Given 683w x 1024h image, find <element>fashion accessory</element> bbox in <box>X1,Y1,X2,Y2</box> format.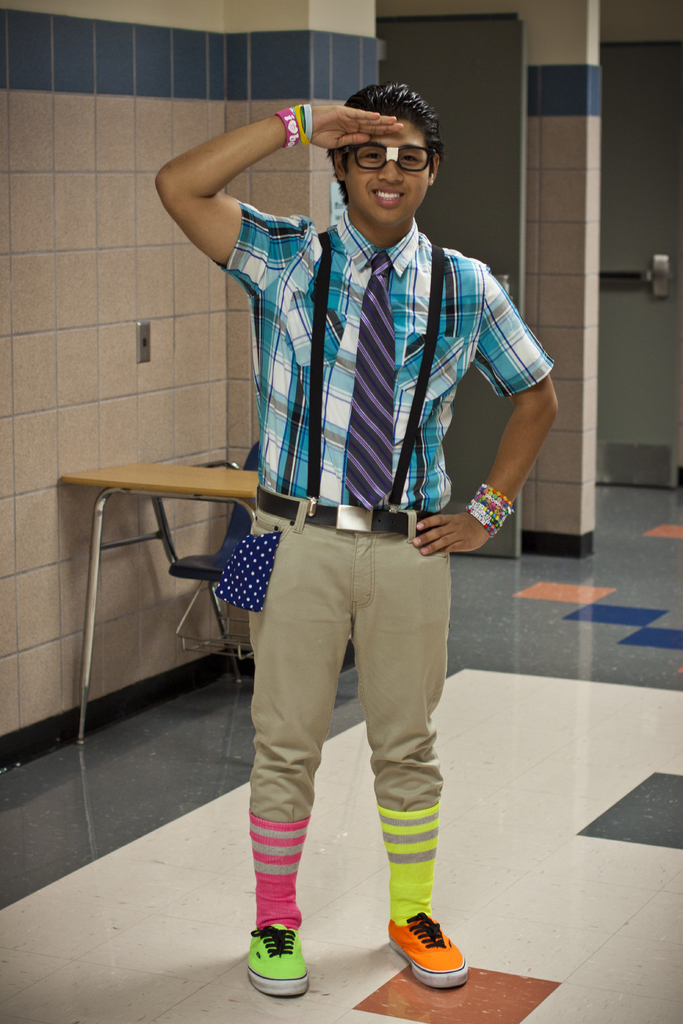
<box>271,99,317,150</box>.
